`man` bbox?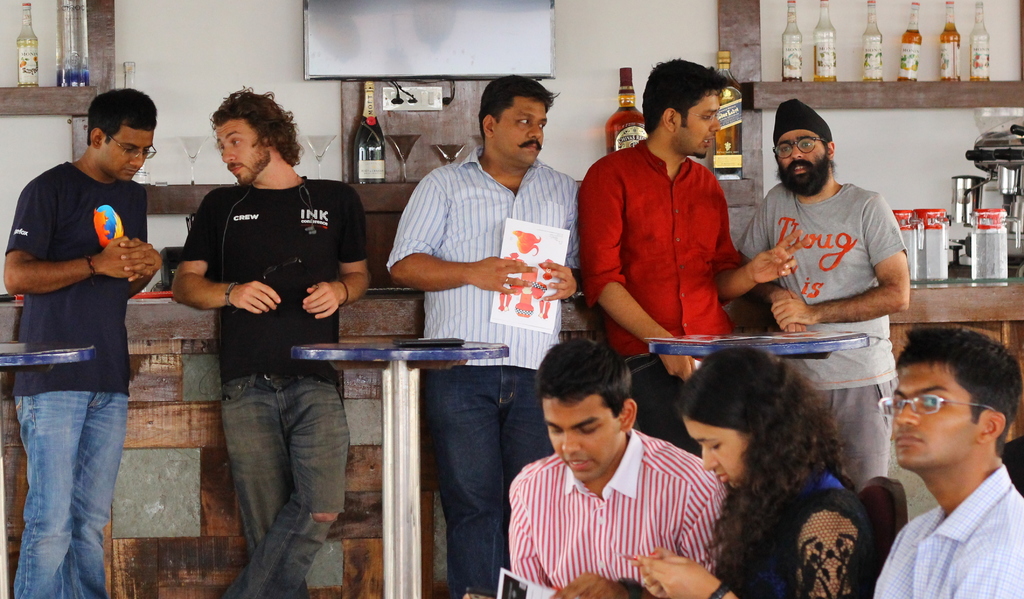
crop(12, 83, 163, 557)
